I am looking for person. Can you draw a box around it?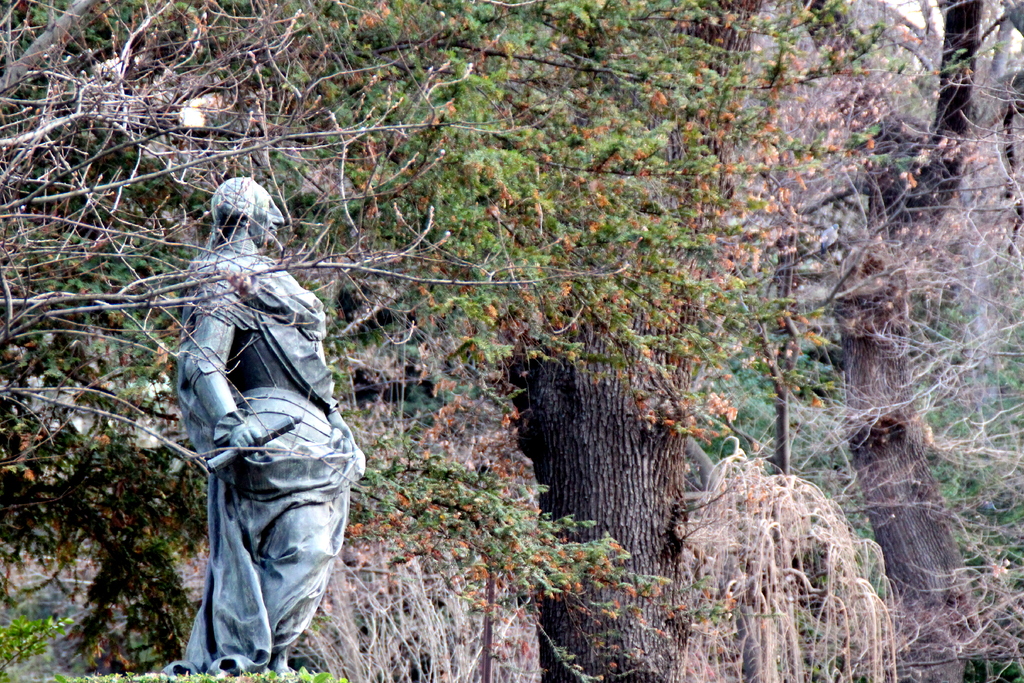
Sure, the bounding box is 169:170:364:677.
